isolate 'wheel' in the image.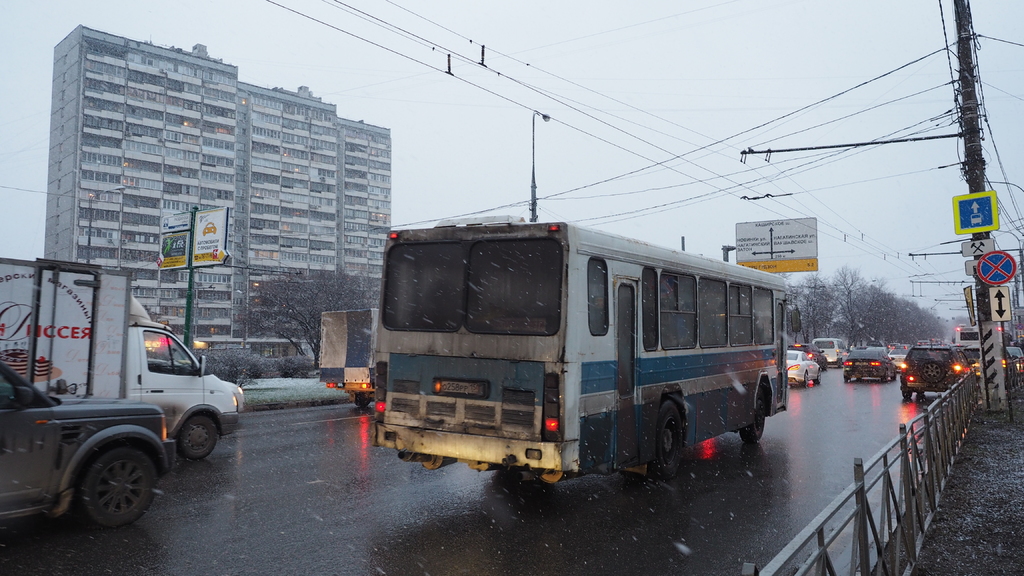
Isolated region: BBox(882, 371, 890, 383).
